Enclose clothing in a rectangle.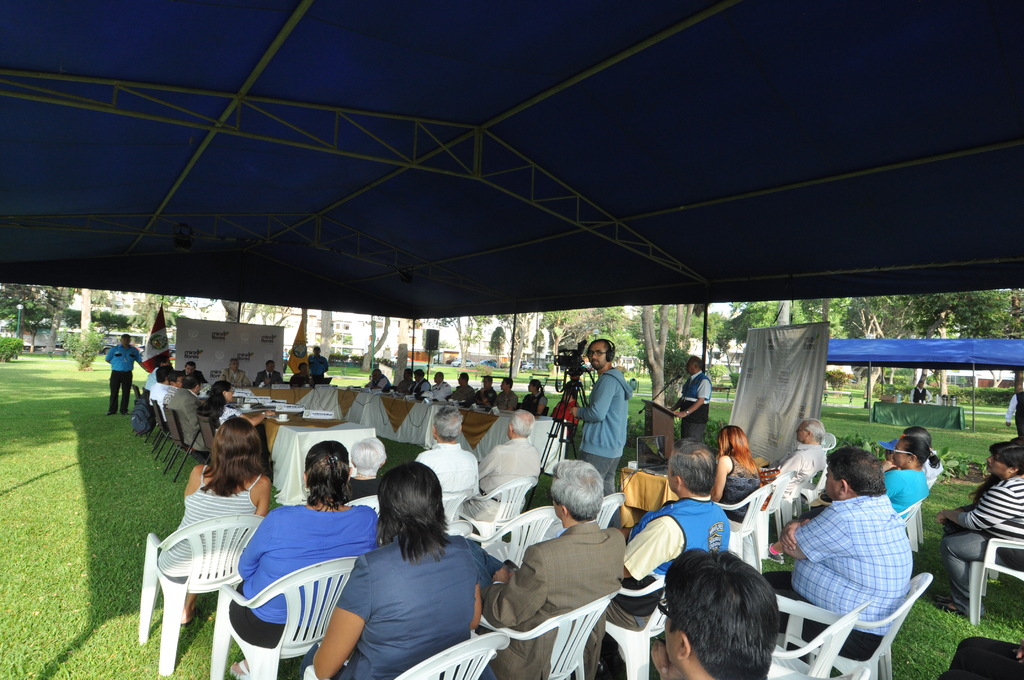
[x1=762, y1=495, x2=910, y2=663].
